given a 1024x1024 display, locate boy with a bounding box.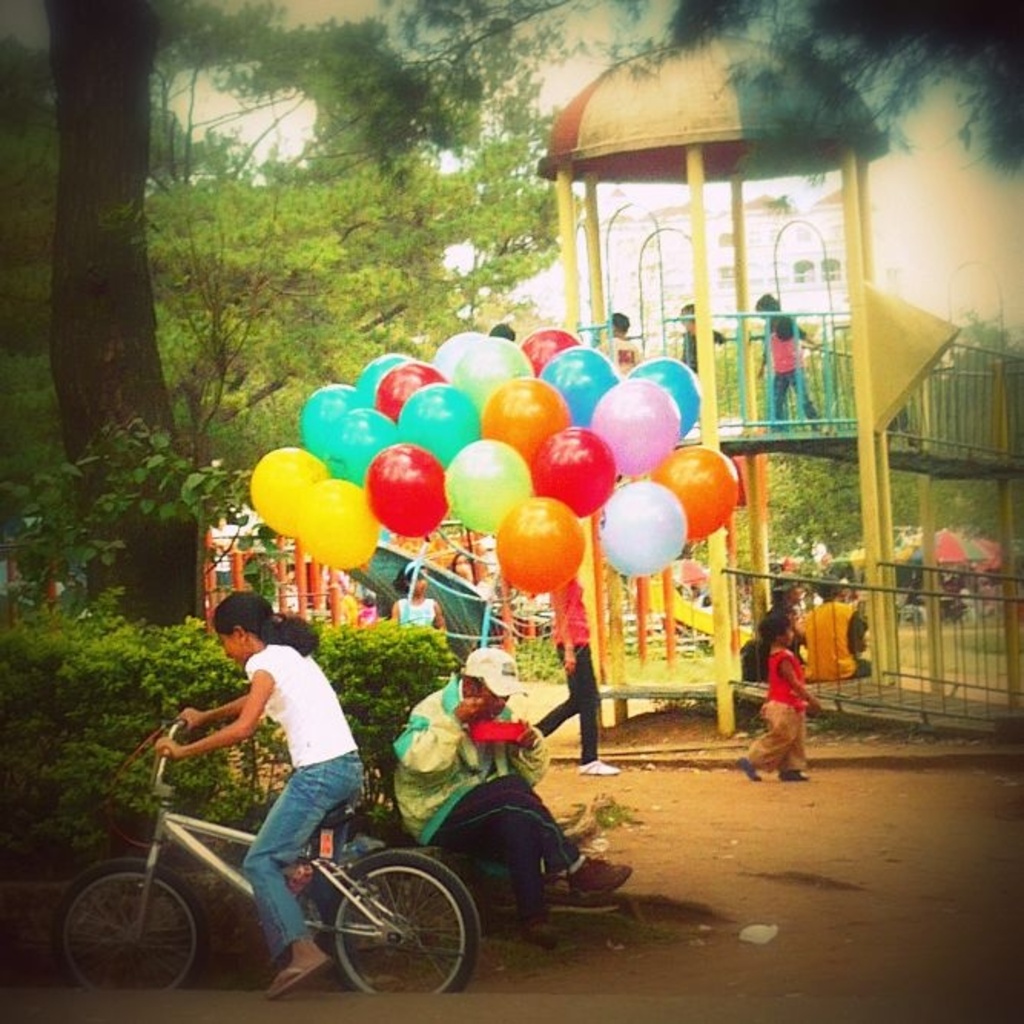
Located: 731 614 826 786.
